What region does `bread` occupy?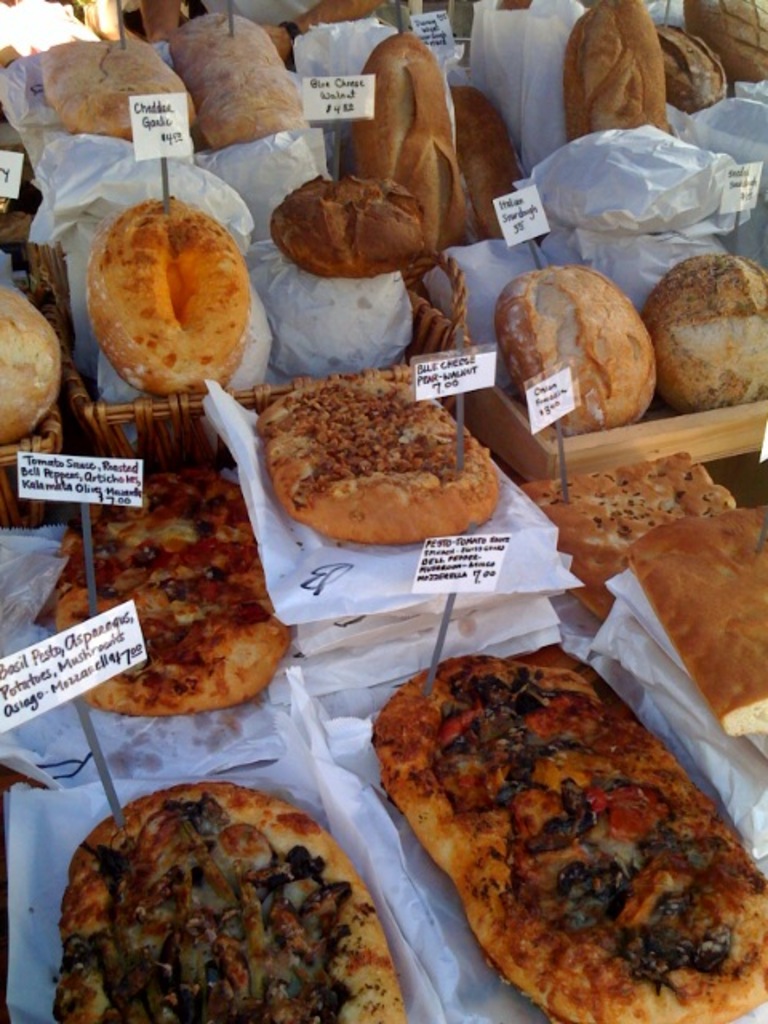
detection(0, 274, 59, 448).
